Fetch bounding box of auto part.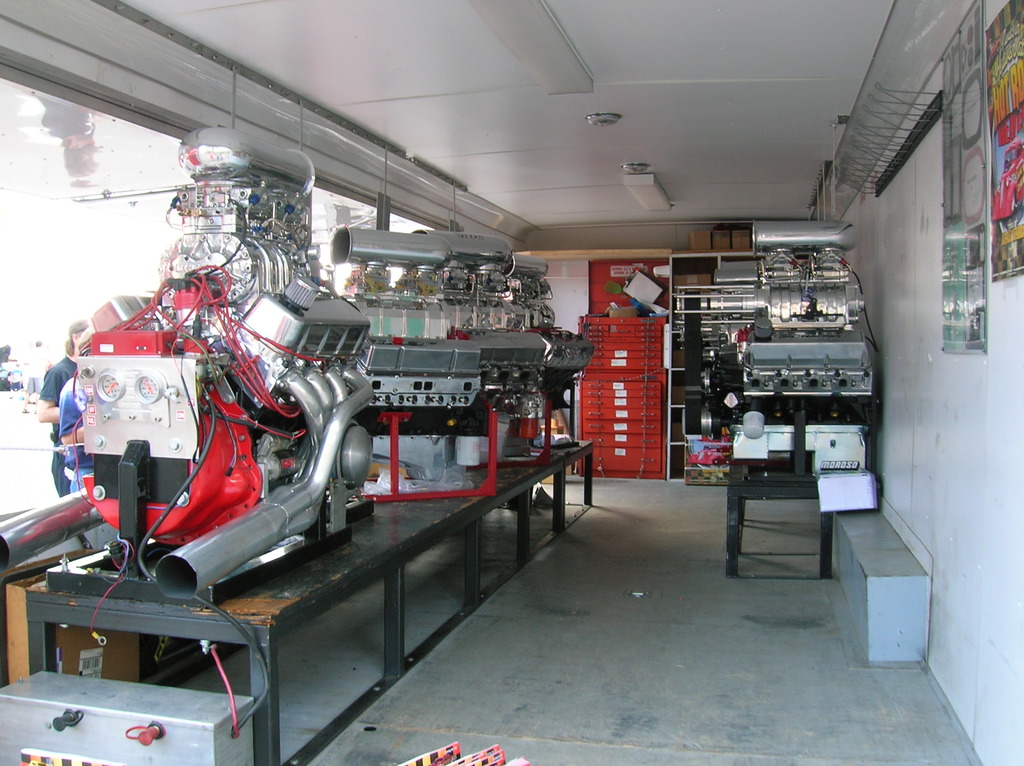
Bbox: [left=507, top=248, right=593, bottom=452].
